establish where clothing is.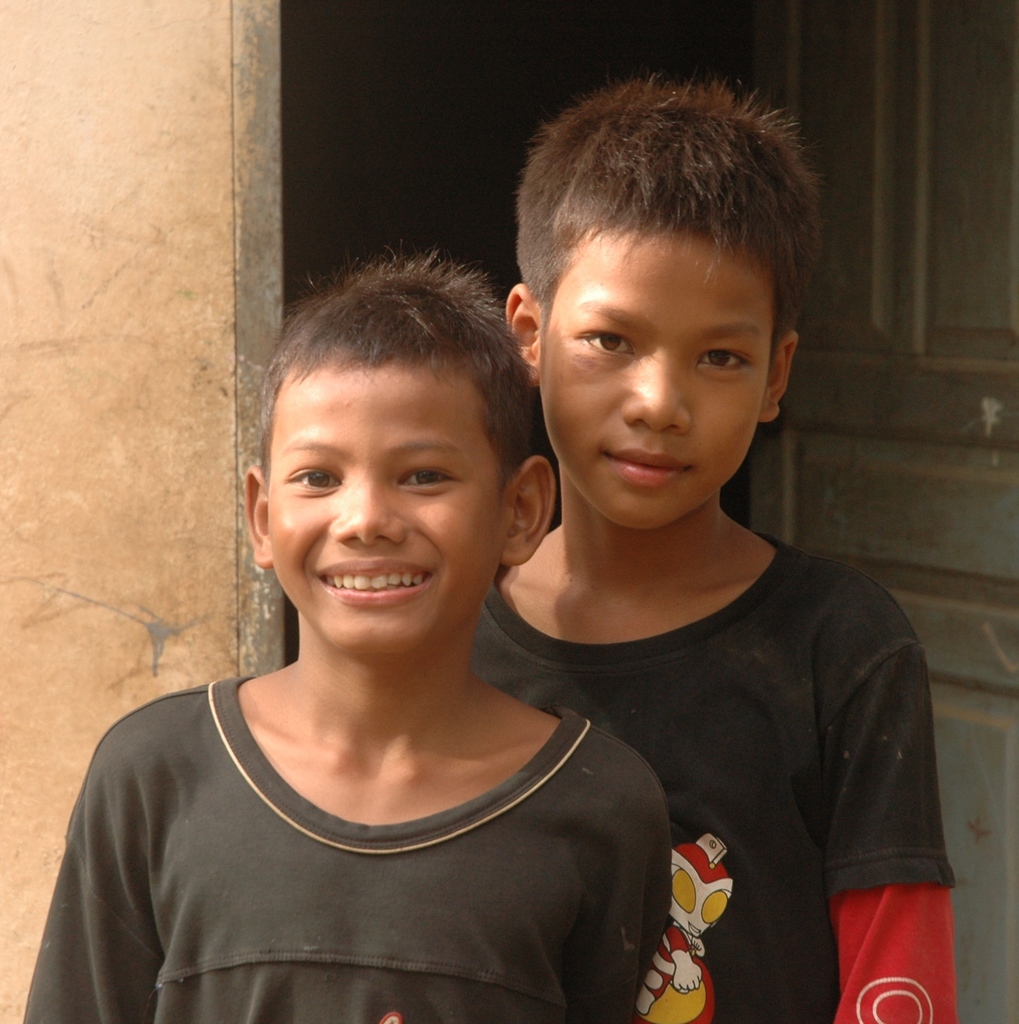
Established at l=465, t=580, r=957, b=1023.
